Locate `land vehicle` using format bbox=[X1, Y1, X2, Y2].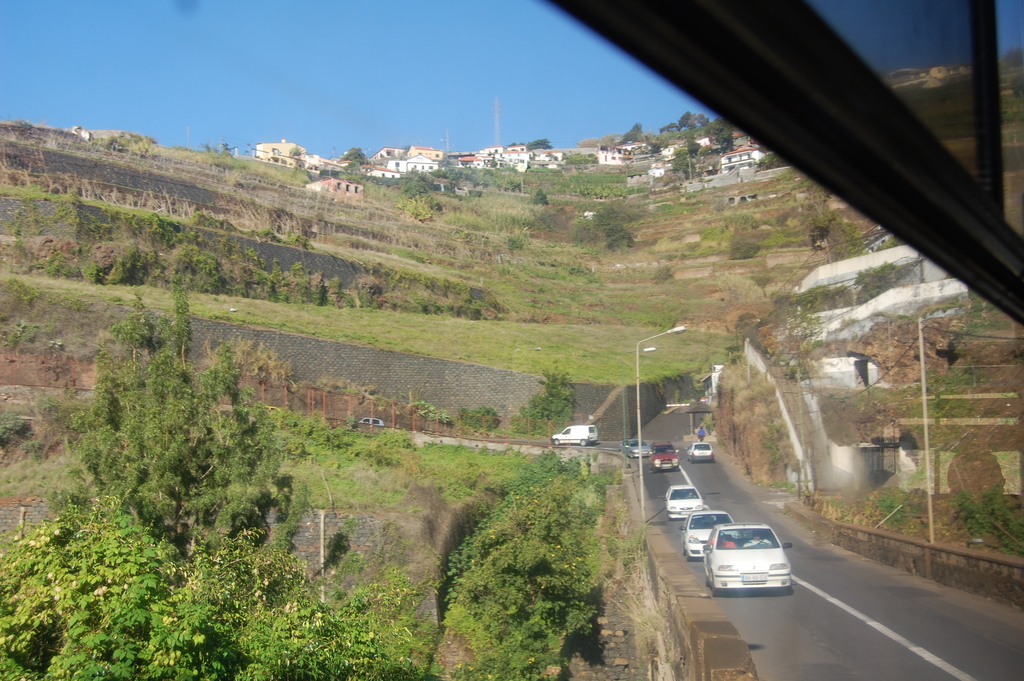
bbox=[678, 505, 736, 563].
